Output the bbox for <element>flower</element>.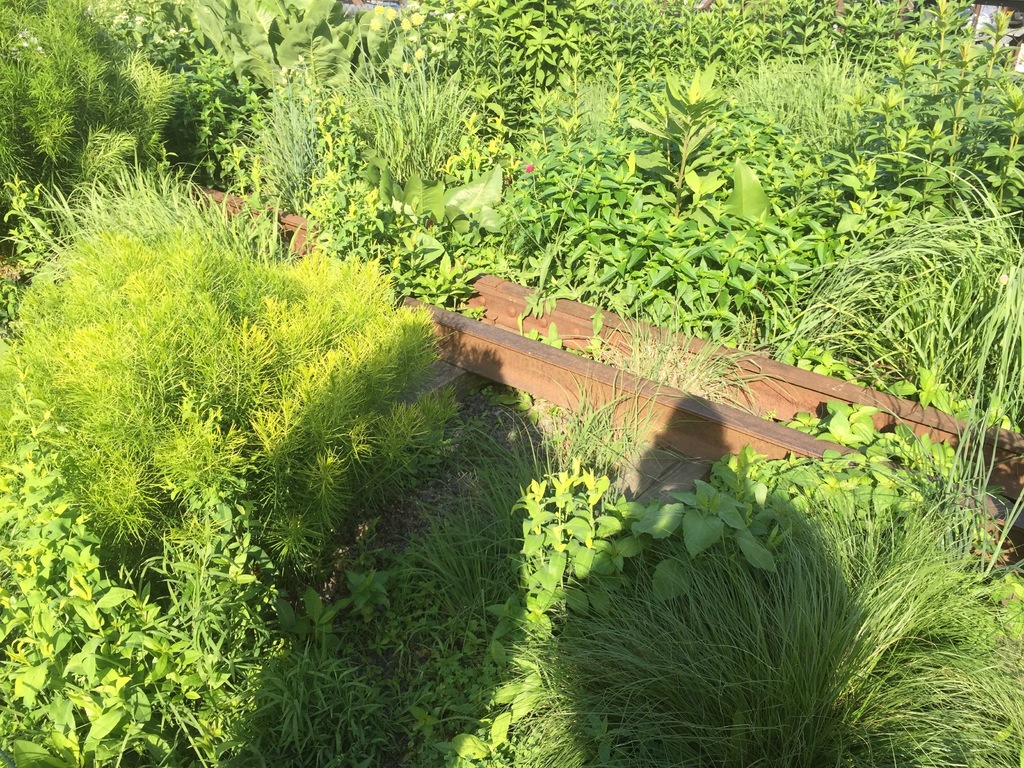
<bbox>525, 163, 534, 175</bbox>.
